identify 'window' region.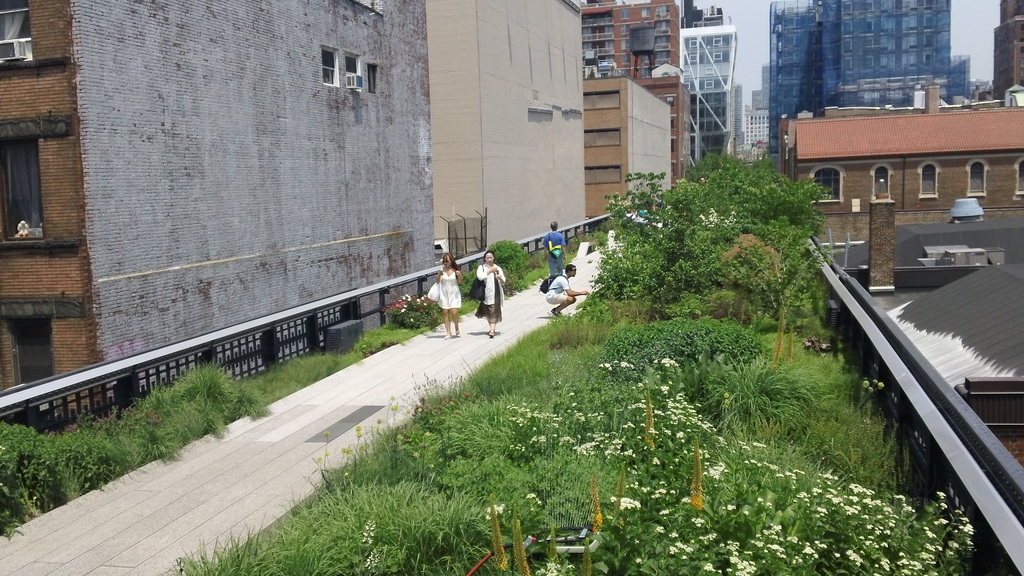
Region: Rect(706, 71, 730, 88).
